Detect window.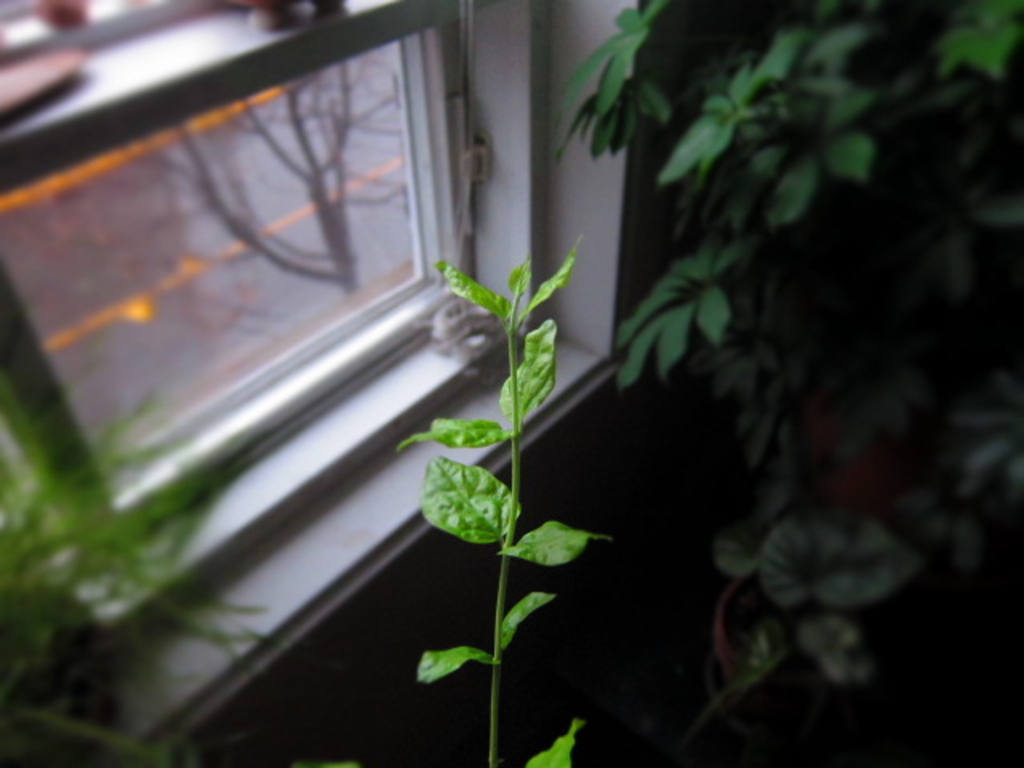
Detected at x1=0, y1=0, x2=563, y2=669.
